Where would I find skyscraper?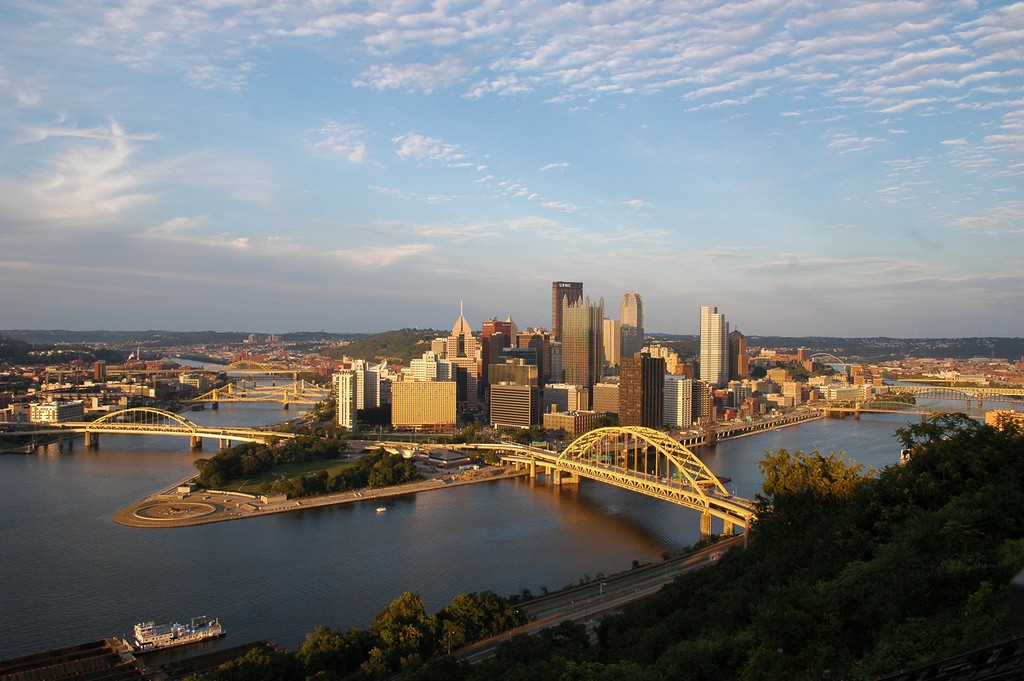
At 568 284 599 407.
